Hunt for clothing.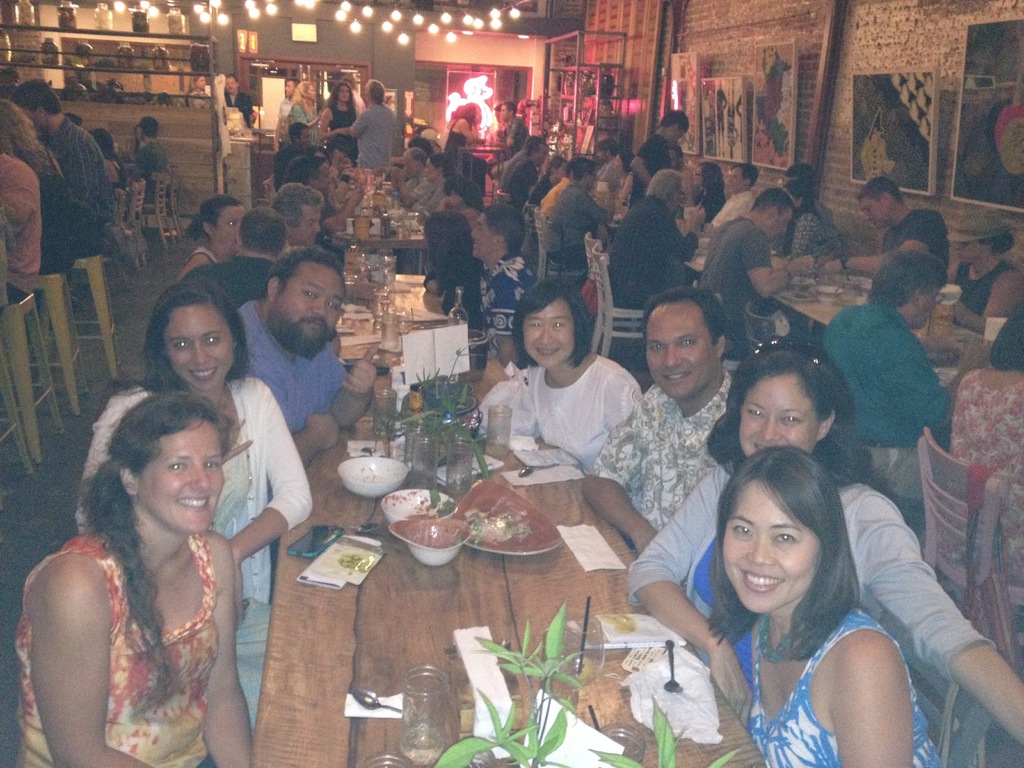
Hunted down at box(331, 106, 356, 151).
